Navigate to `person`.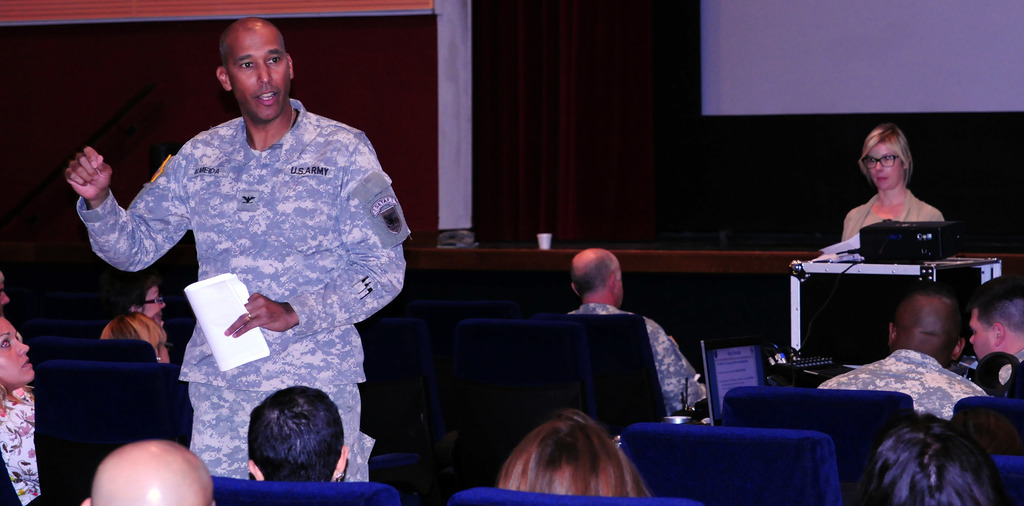
Navigation target: 830, 288, 988, 436.
